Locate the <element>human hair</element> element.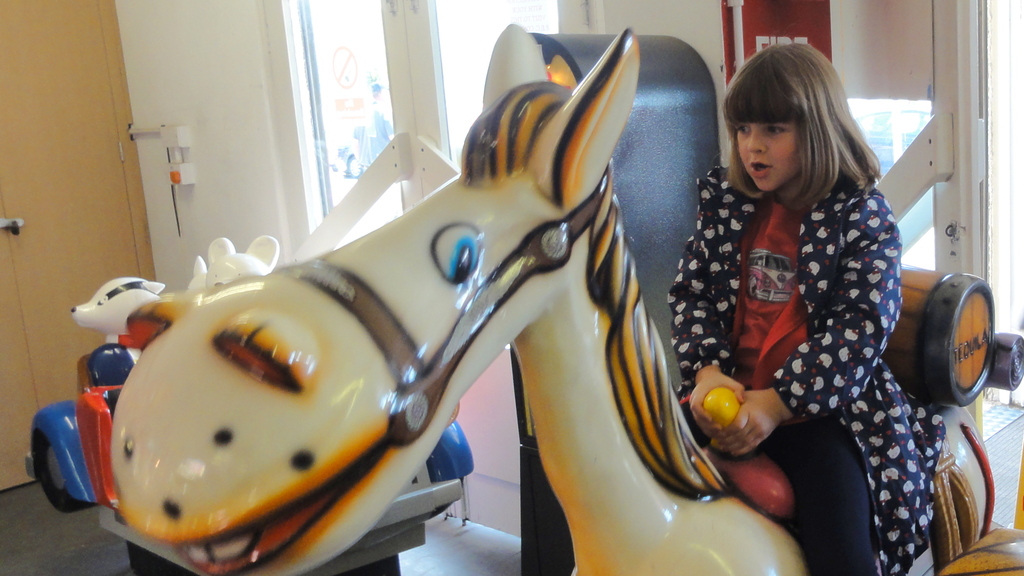
Element bbox: crop(725, 40, 870, 209).
